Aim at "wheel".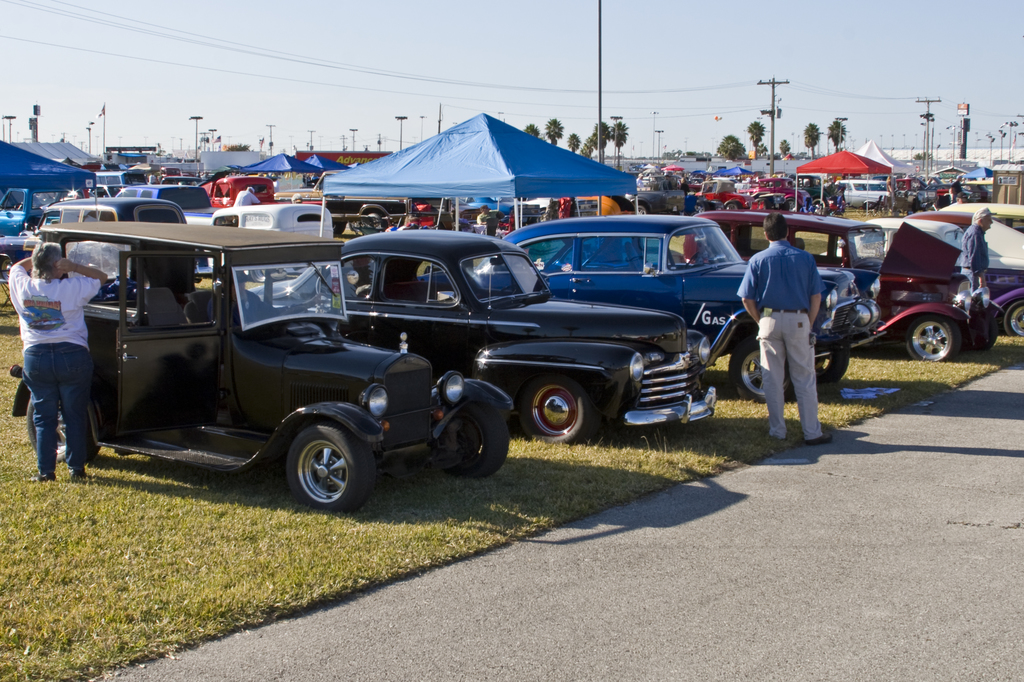
Aimed at [26,393,98,466].
